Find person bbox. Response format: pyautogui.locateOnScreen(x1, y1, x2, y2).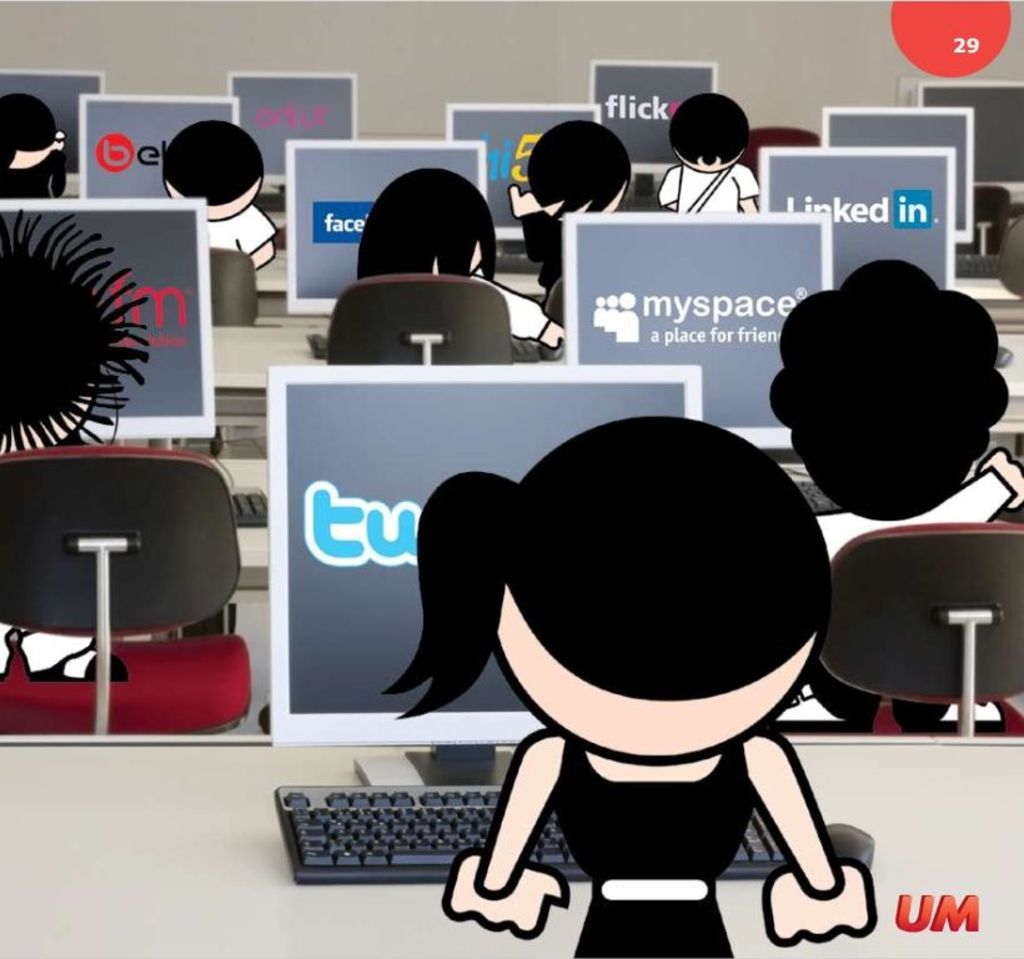
pyautogui.locateOnScreen(508, 116, 636, 303).
